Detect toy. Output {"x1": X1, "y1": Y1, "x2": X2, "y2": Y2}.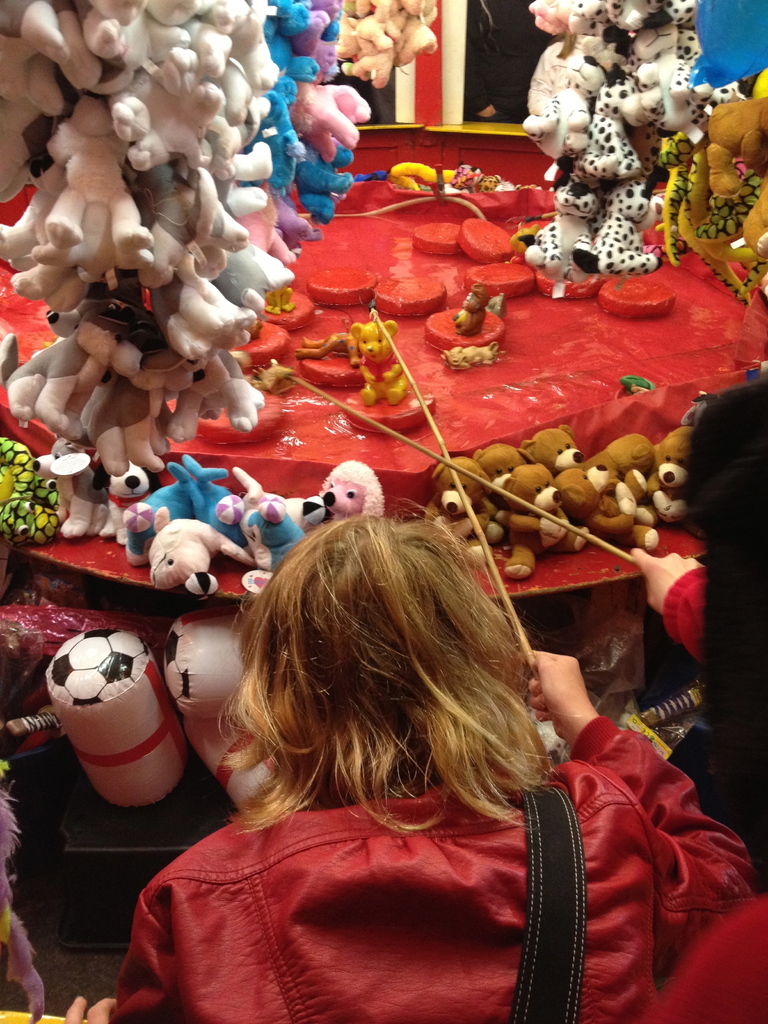
{"x1": 352, "y1": 323, "x2": 410, "y2": 404}.
